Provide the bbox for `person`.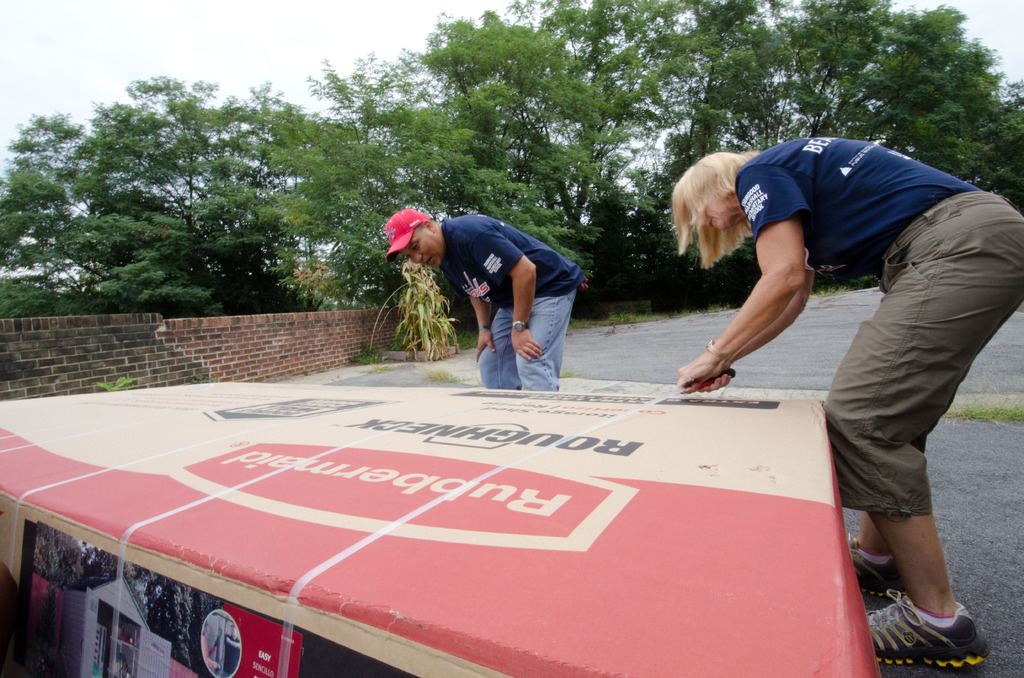
l=208, t=624, r=244, b=676.
